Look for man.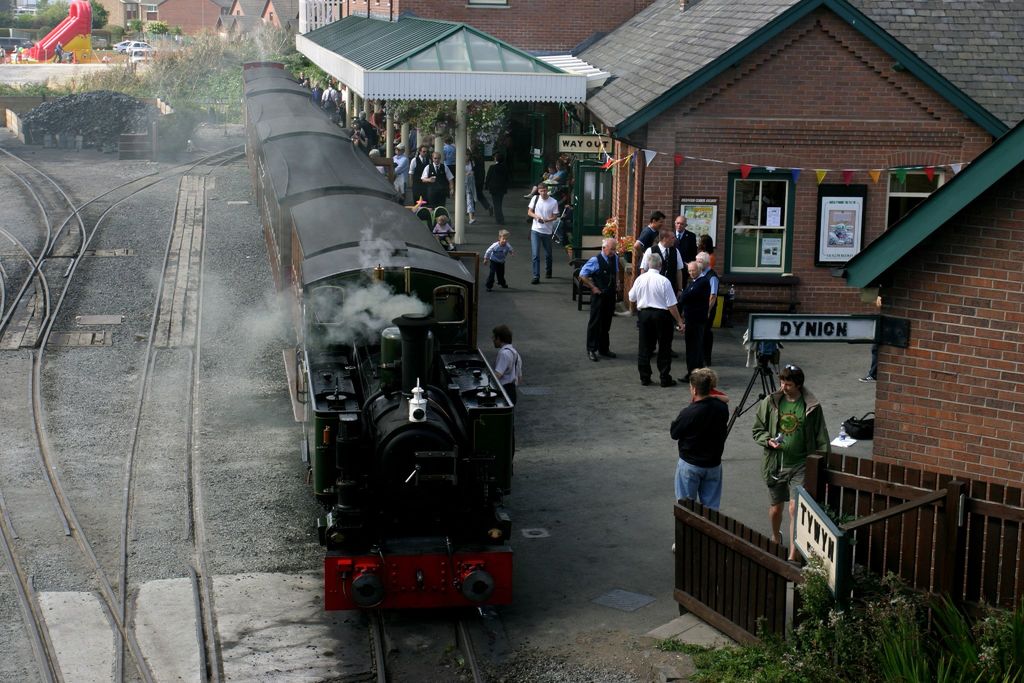
Found: 758/348/844/537.
